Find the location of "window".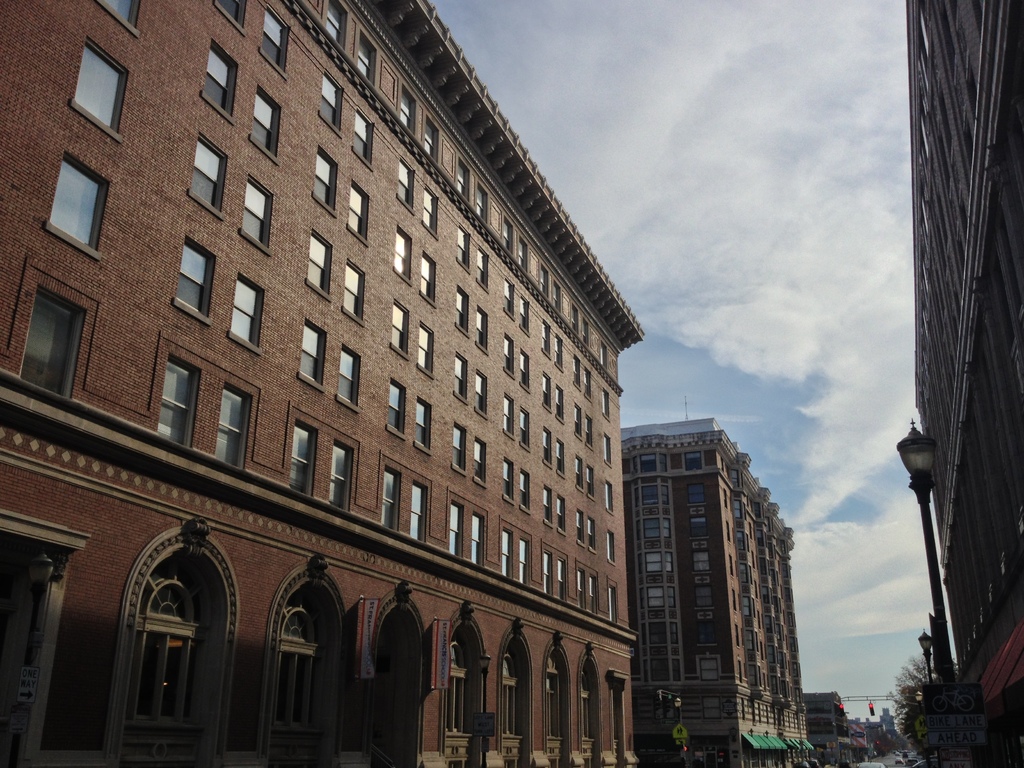
Location: x1=702 y1=695 x2=723 y2=724.
